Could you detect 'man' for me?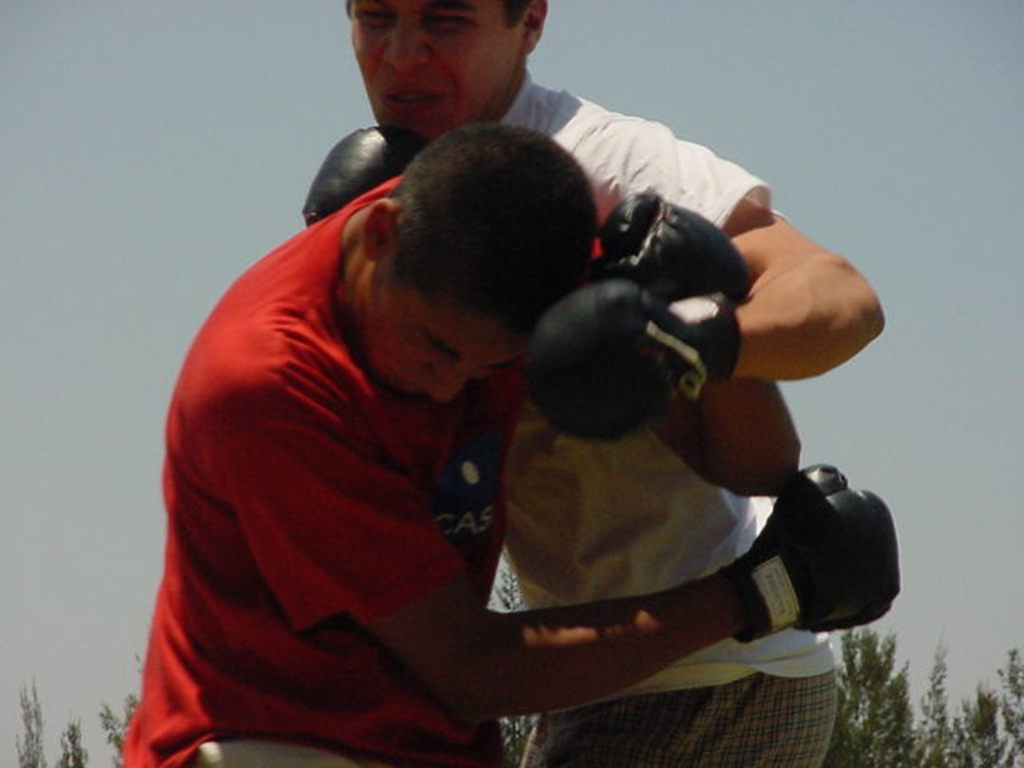
Detection result: detection(125, 126, 800, 766).
